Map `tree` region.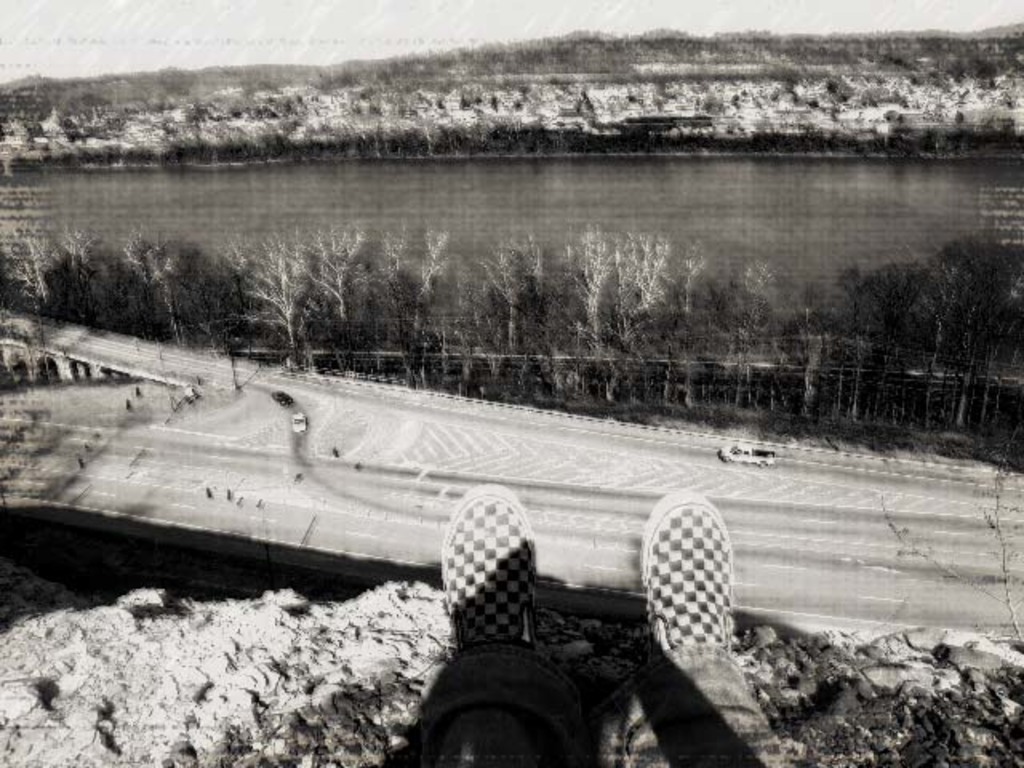
Mapped to 835:253:934:421.
